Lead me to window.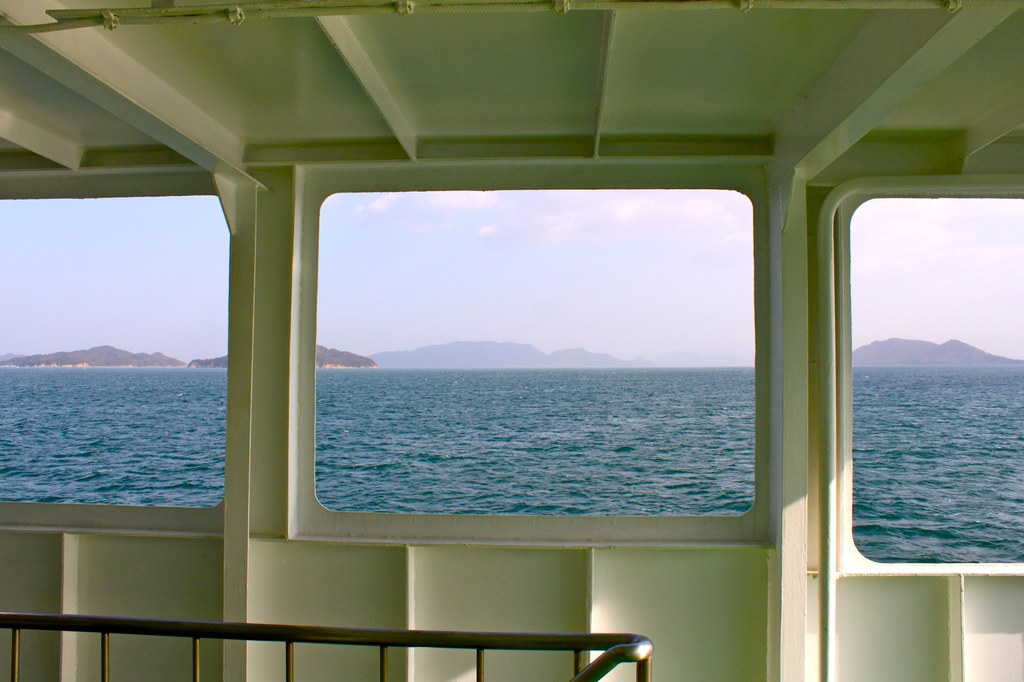
Lead to {"left": 296, "top": 161, "right": 763, "bottom": 543}.
